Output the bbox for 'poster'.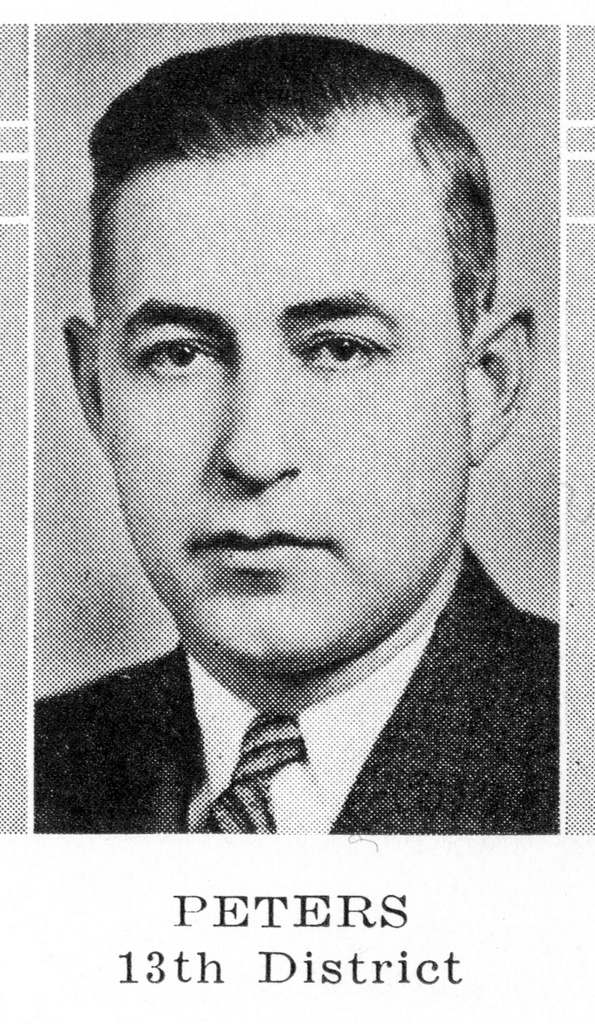
(x1=0, y1=2, x2=594, y2=1023).
